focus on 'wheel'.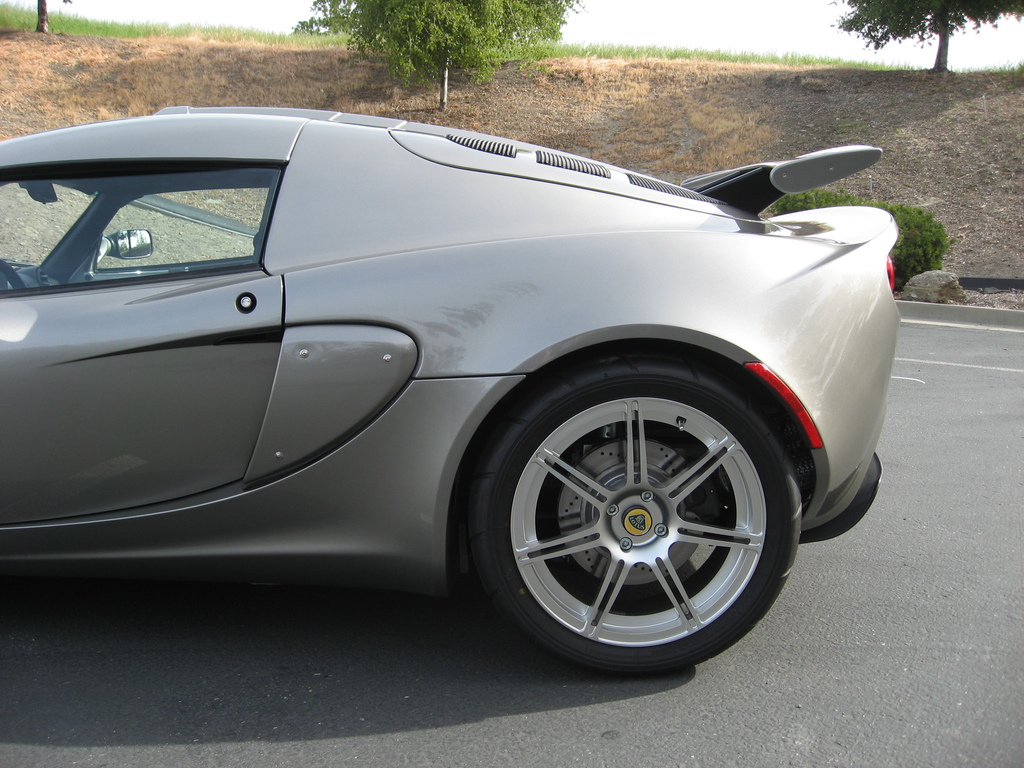
Focused at detection(463, 355, 798, 666).
